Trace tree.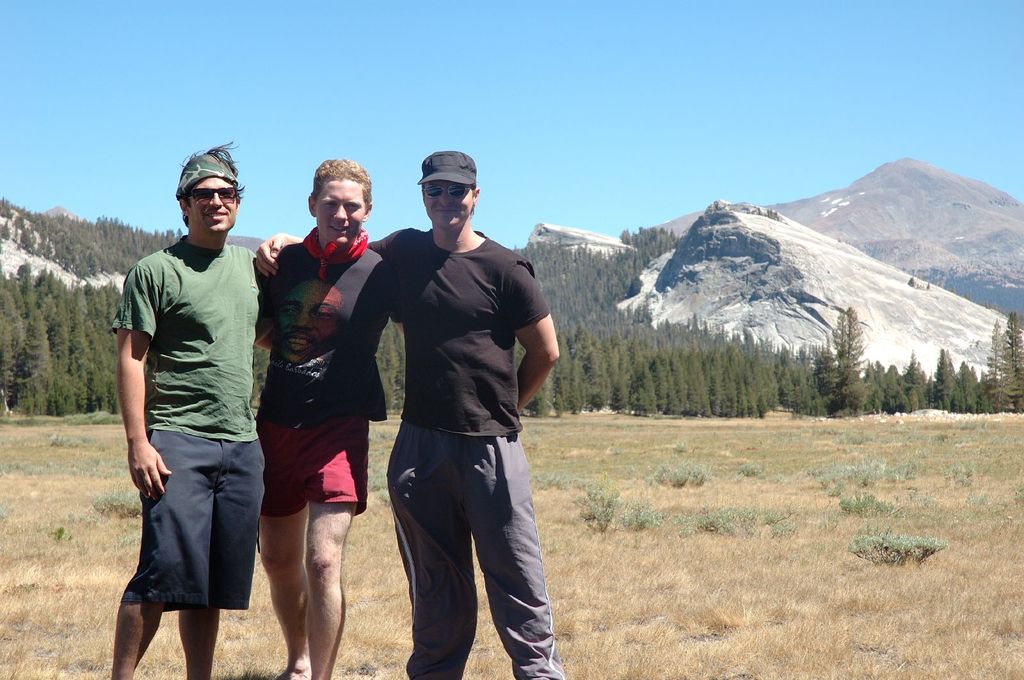
Traced to (372,316,408,415).
